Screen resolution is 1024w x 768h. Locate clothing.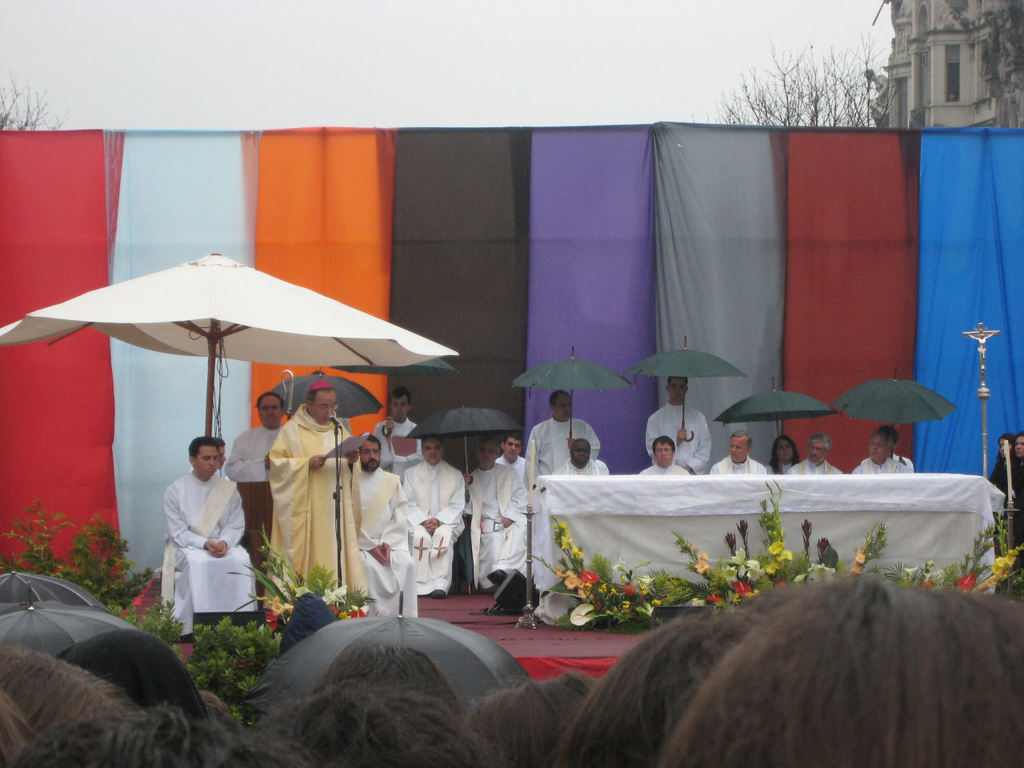
848,456,914,474.
